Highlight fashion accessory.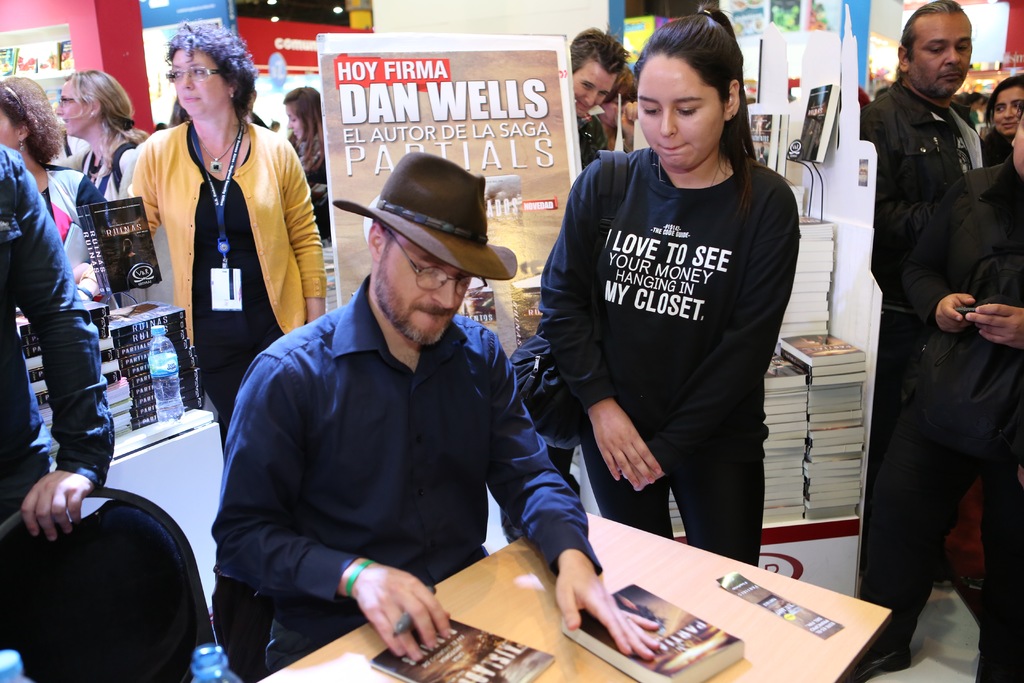
Highlighted region: (16, 139, 26, 156).
